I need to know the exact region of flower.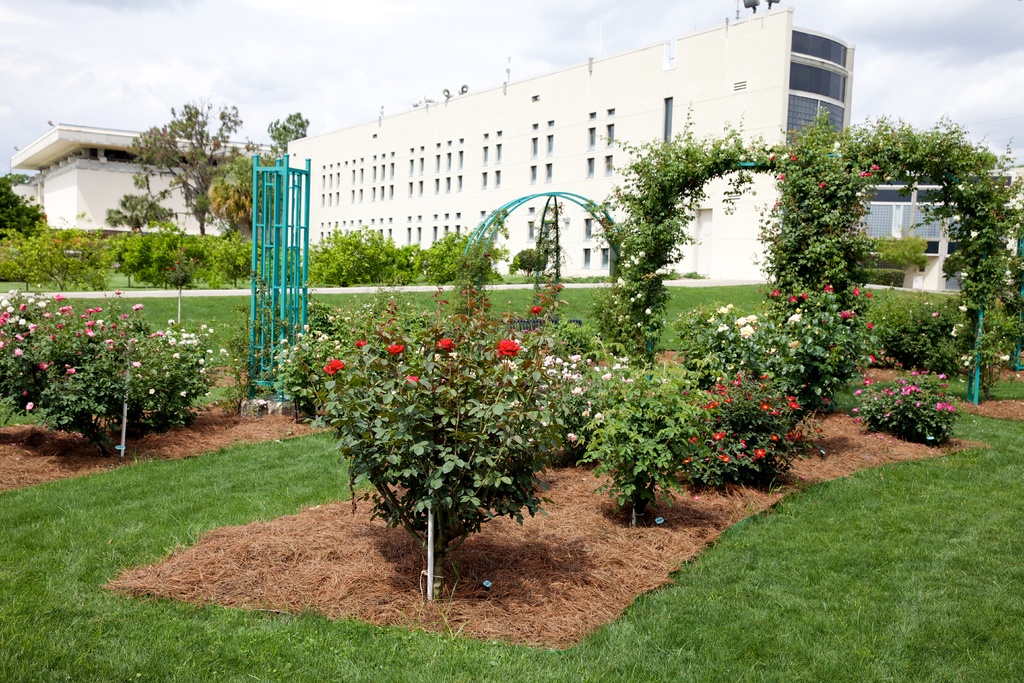
Region: [726, 302, 736, 309].
